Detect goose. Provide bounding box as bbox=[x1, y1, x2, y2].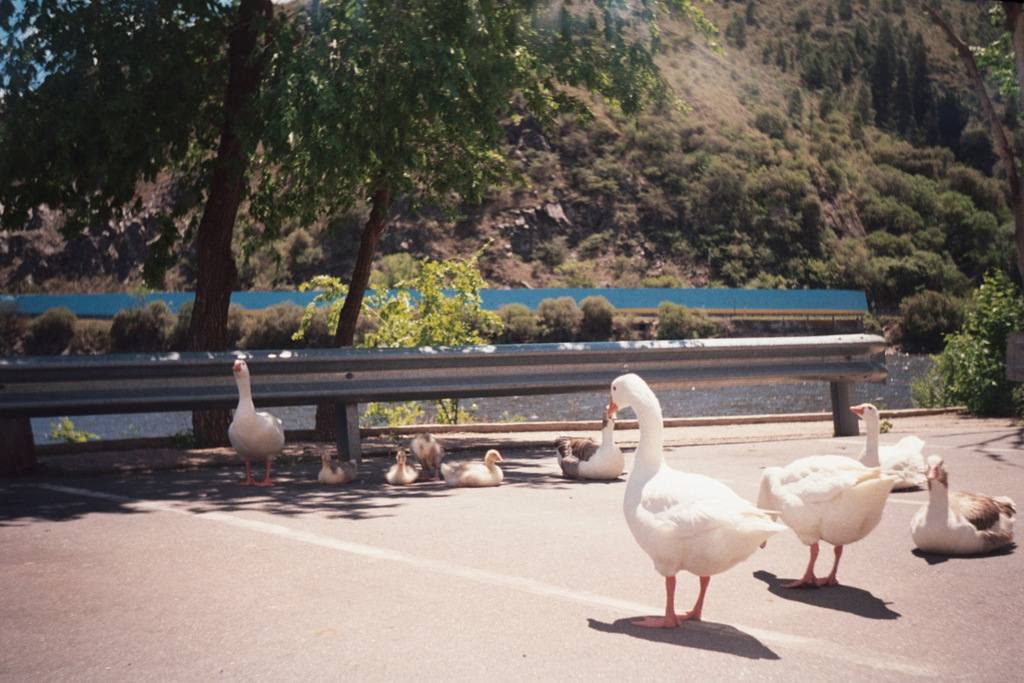
bbox=[317, 451, 357, 485].
